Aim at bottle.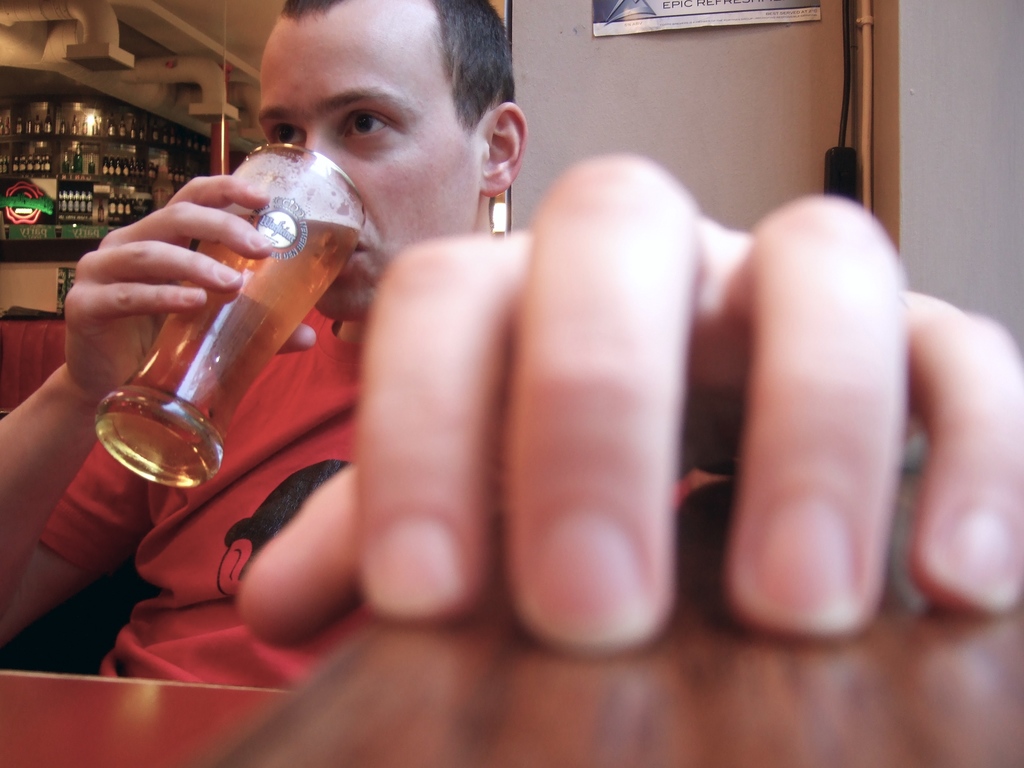
Aimed at bbox(123, 193, 132, 218).
